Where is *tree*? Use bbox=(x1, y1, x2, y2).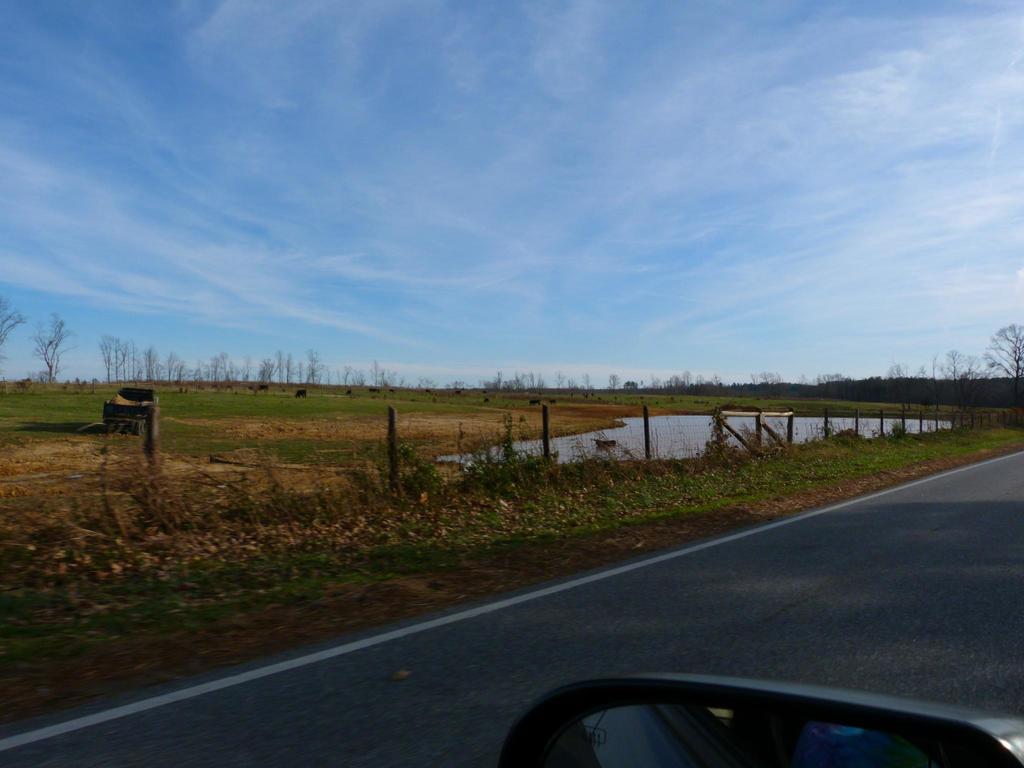
bbox=(237, 353, 250, 385).
